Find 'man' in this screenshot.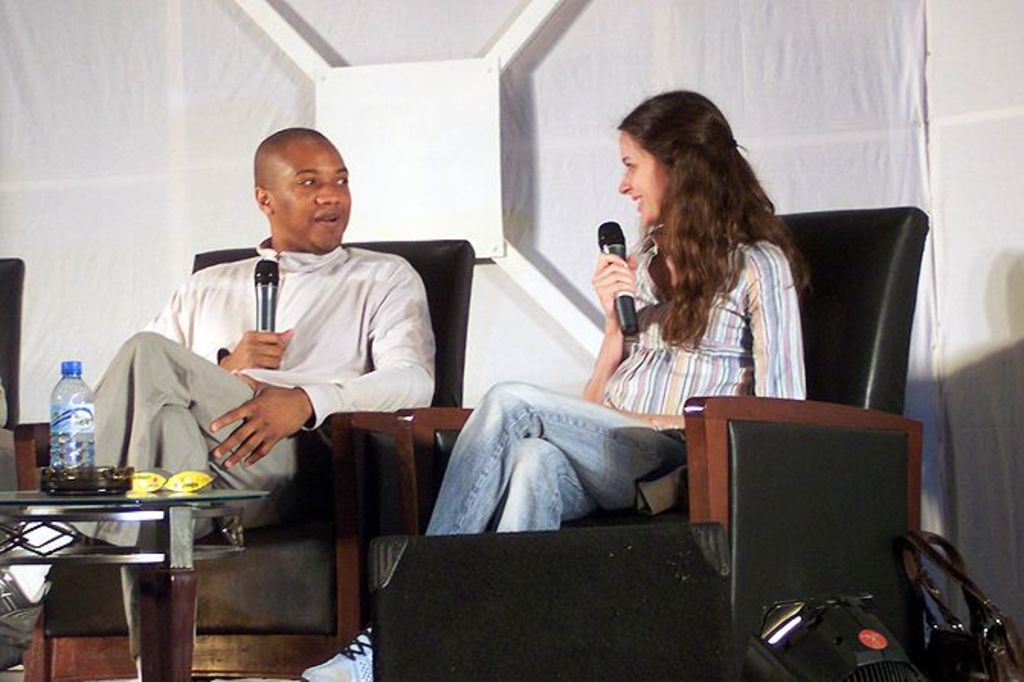
The bounding box for 'man' is {"left": 72, "top": 146, "right": 493, "bottom": 615}.
